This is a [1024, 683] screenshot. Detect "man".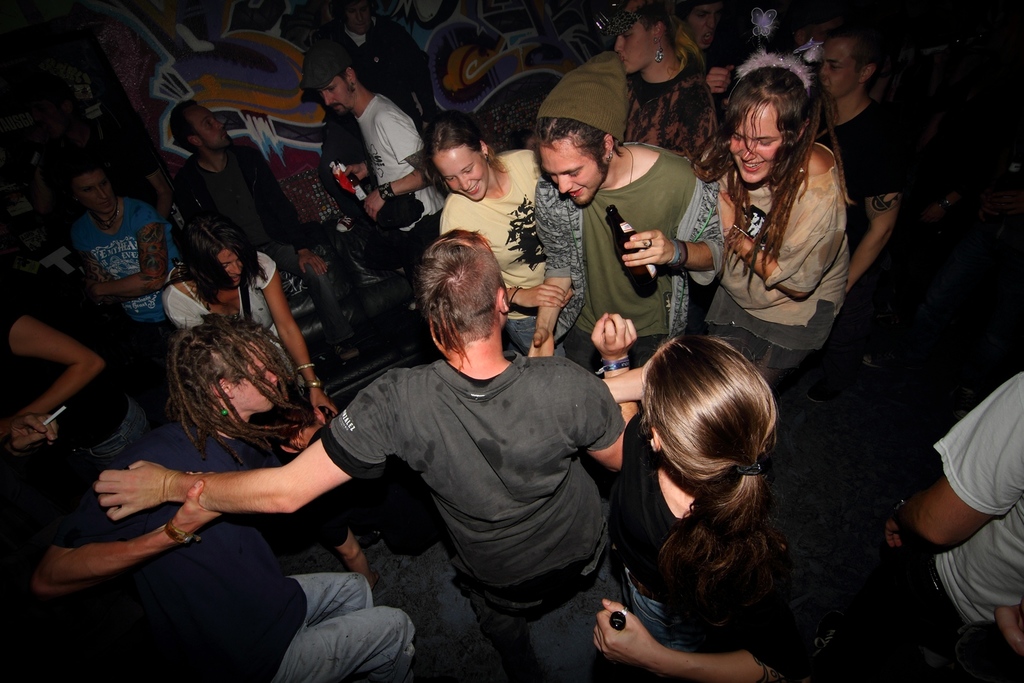
crop(806, 20, 913, 296).
